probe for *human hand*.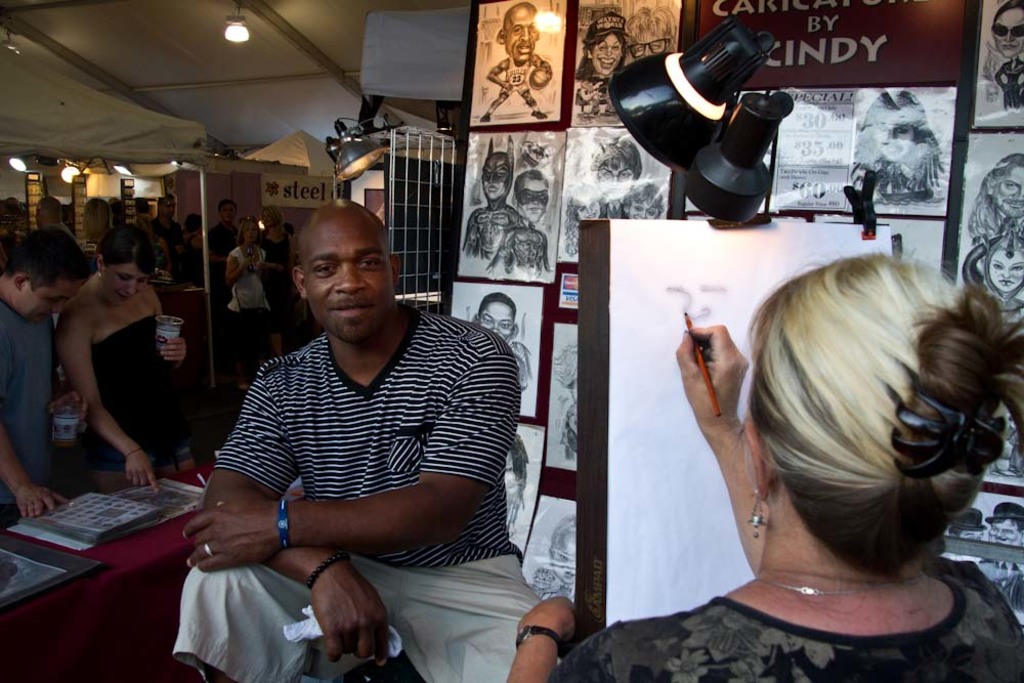
Probe result: locate(13, 481, 74, 520).
